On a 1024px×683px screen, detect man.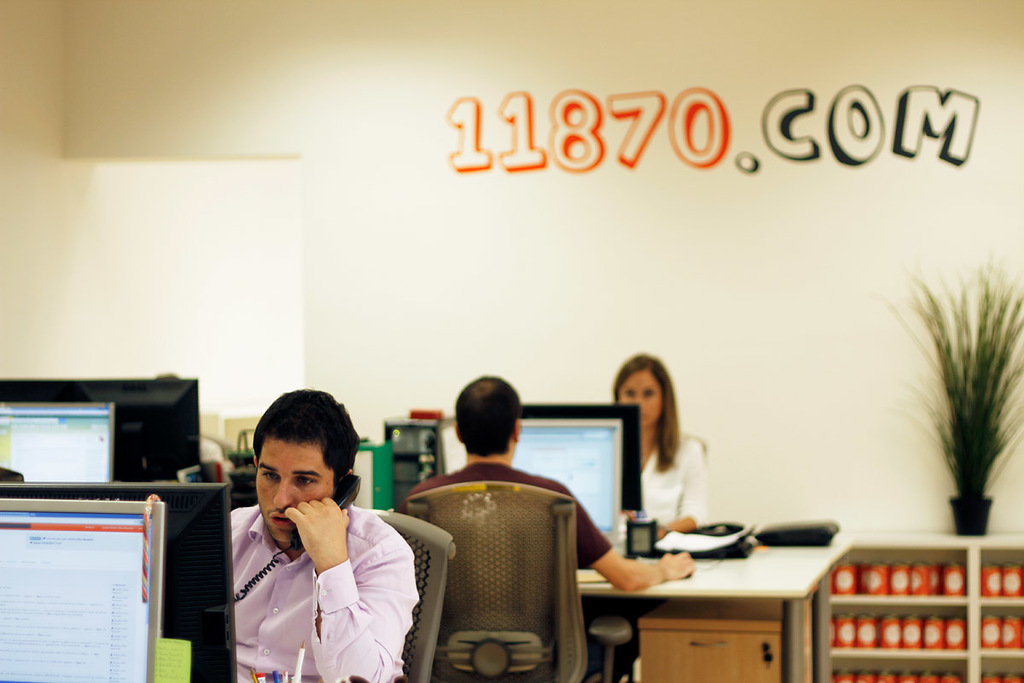
[231, 388, 416, 682].
